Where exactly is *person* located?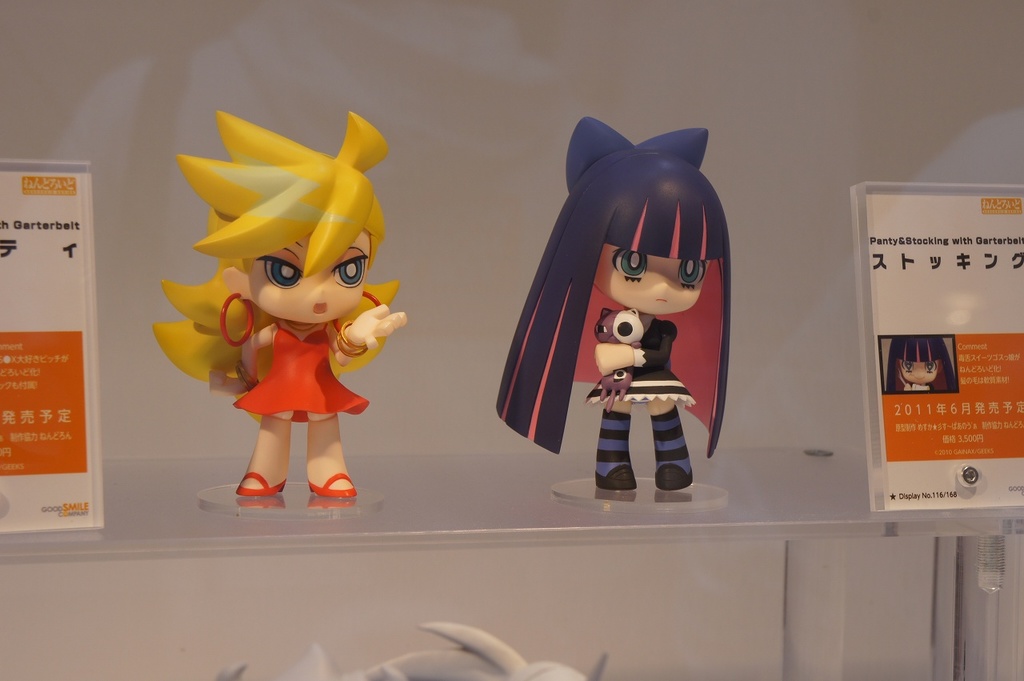
Its bounding box is 517 126 758 531.
